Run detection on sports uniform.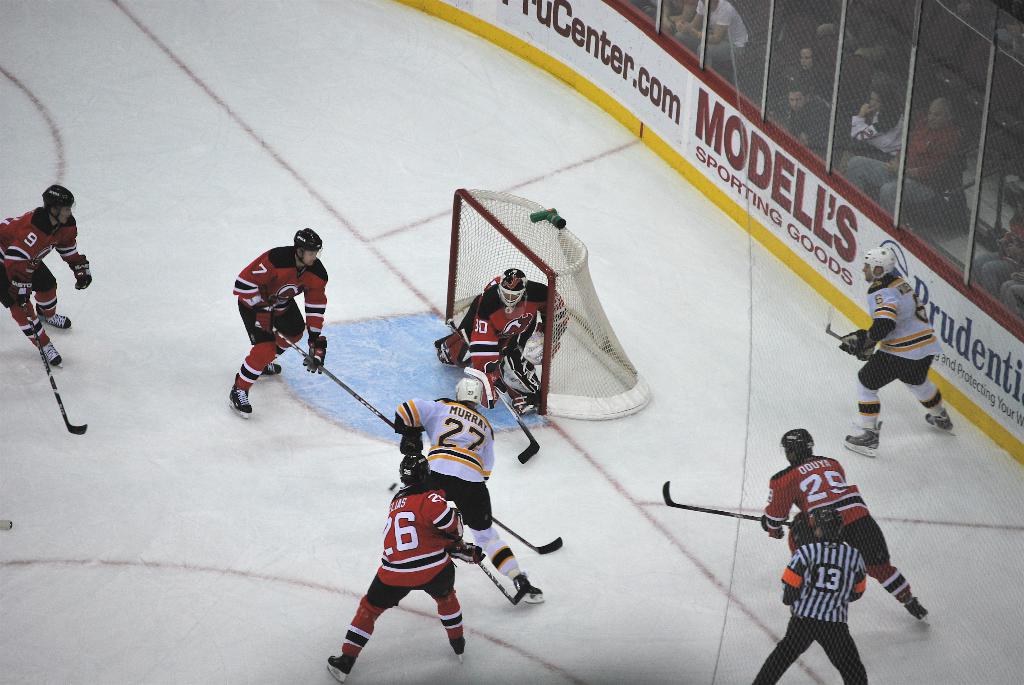
Result: region(227, 236, 324, 392).
